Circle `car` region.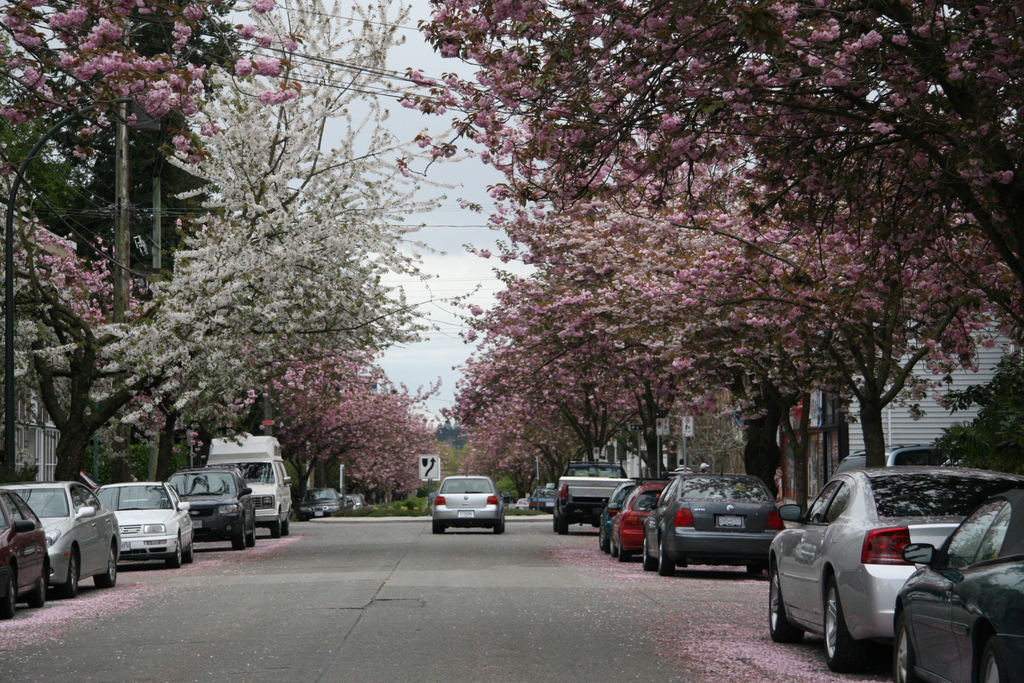
Region: pyautogui.locateOnScreen(611, 482, 670, 563).
